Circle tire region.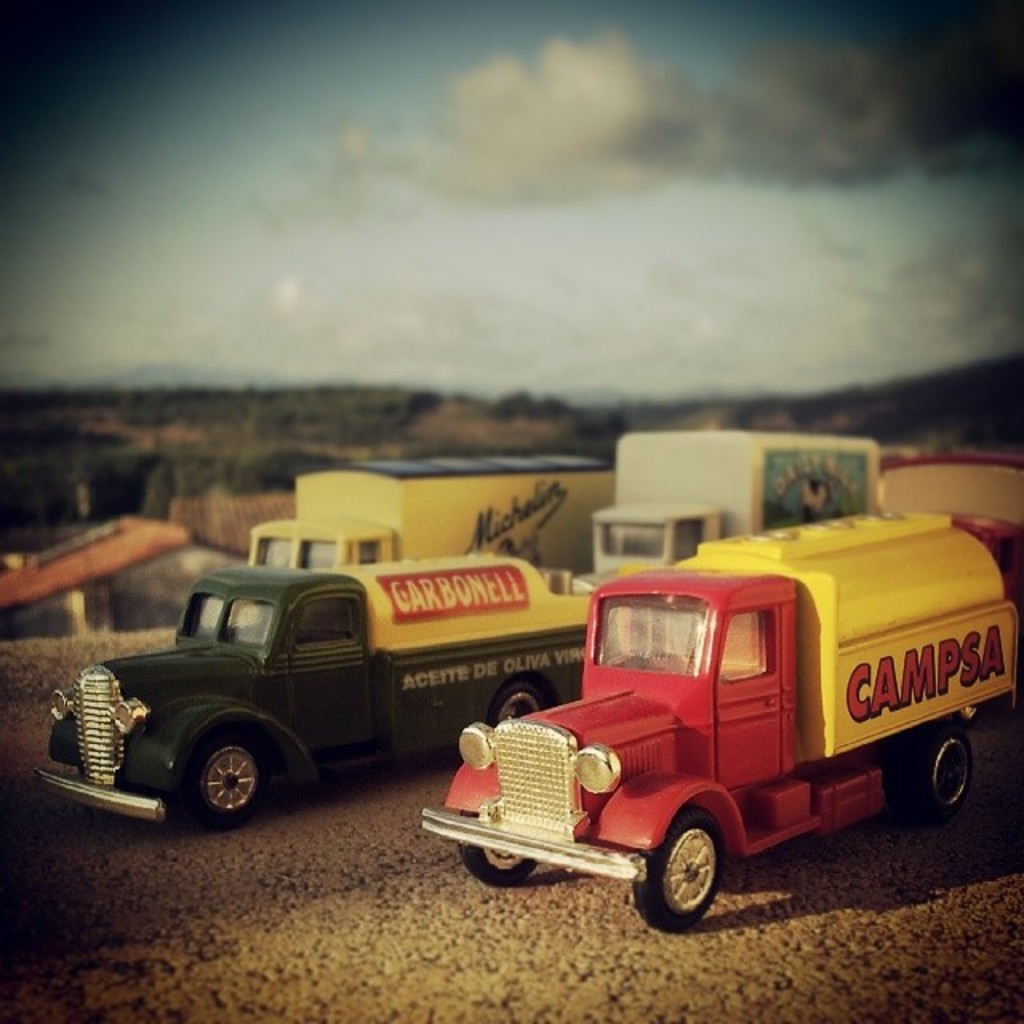
Region: bbox(458, 846, 536, 882).
